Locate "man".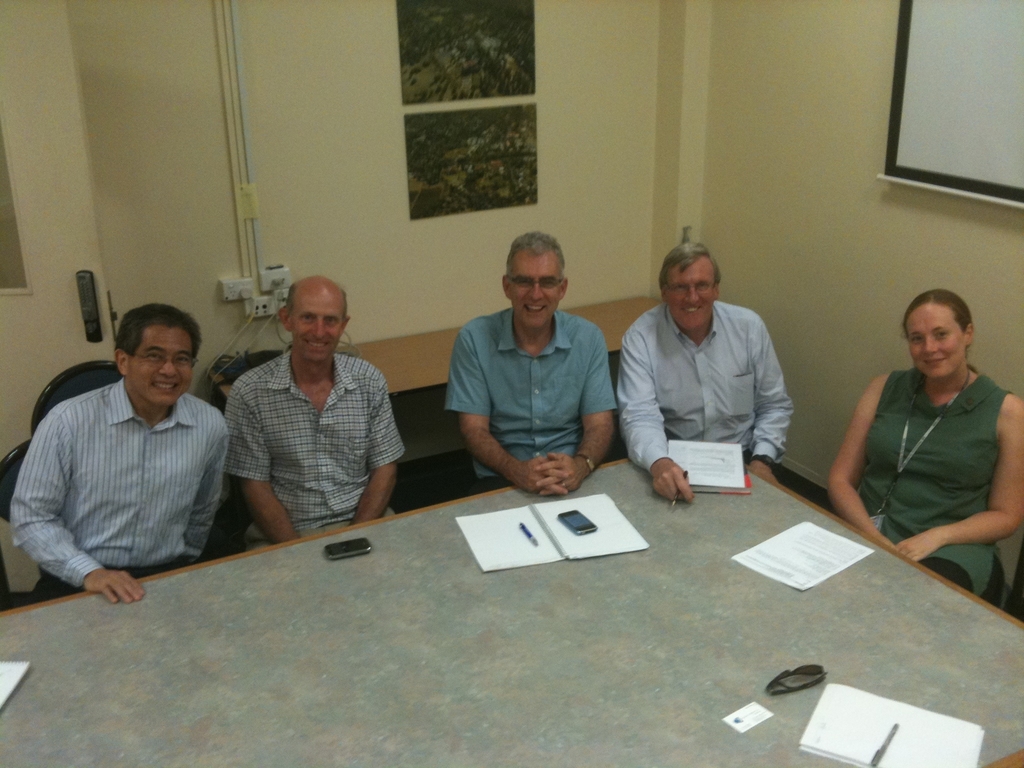
Bounding box: (12,290,252,611).
